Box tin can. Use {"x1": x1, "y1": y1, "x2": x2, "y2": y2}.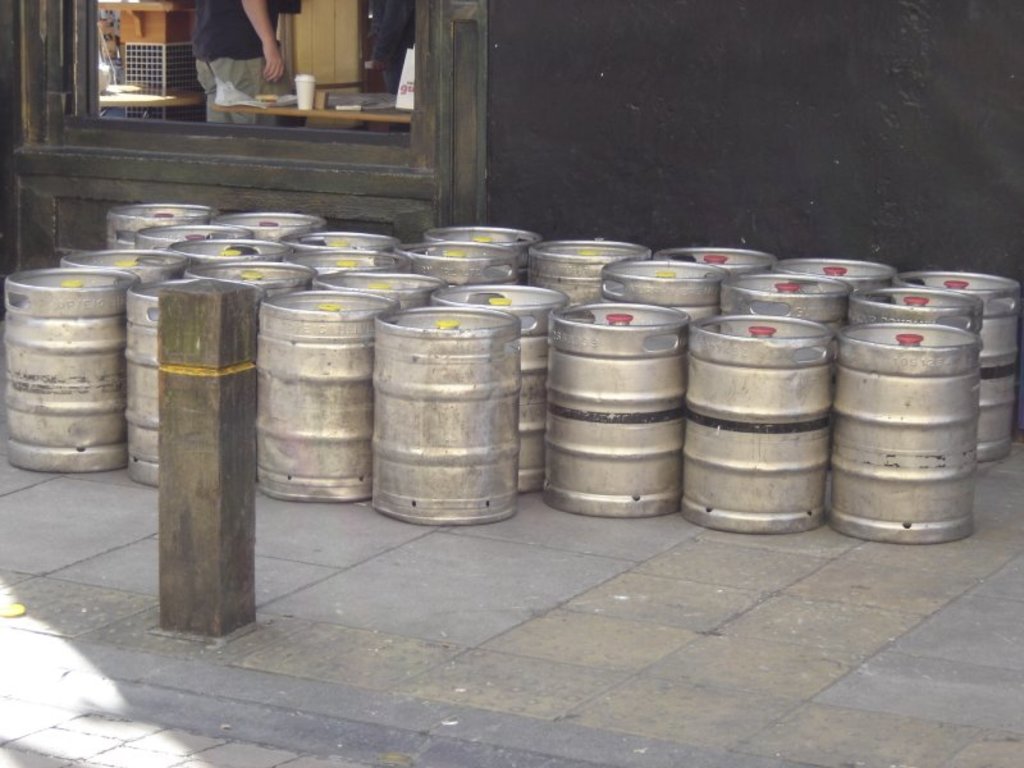
{"x1": 288, "y1": 225, "x2": 399, "y2": 261}.
